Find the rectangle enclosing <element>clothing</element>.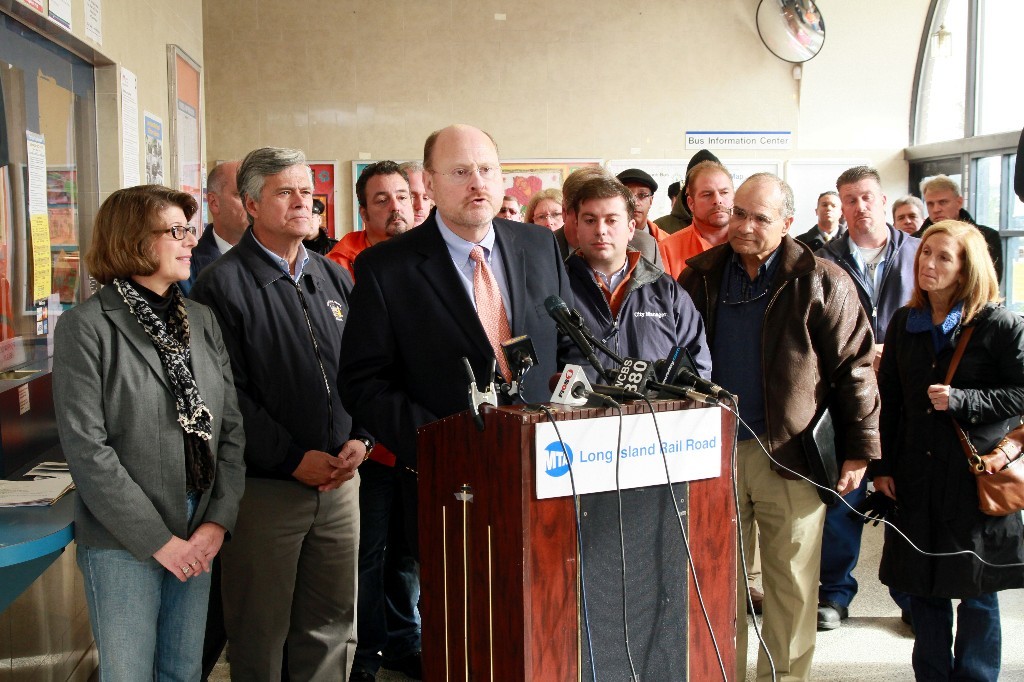
[left=792, top=225, right=842, bottom=251].
